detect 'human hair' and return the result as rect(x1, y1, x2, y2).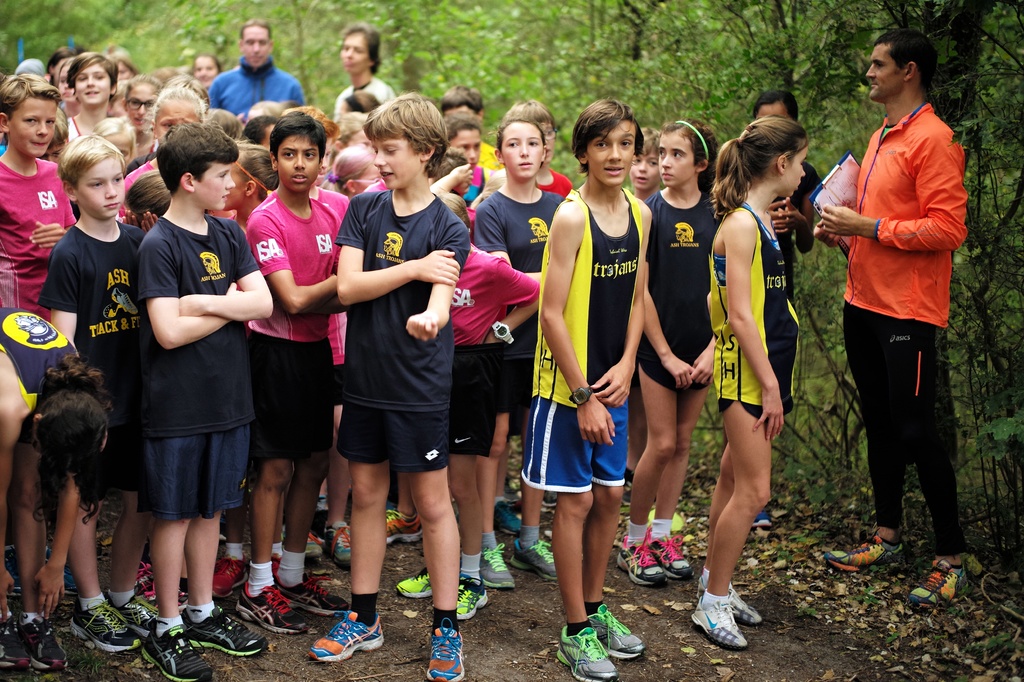
rect(152, 84, 206, 124).
